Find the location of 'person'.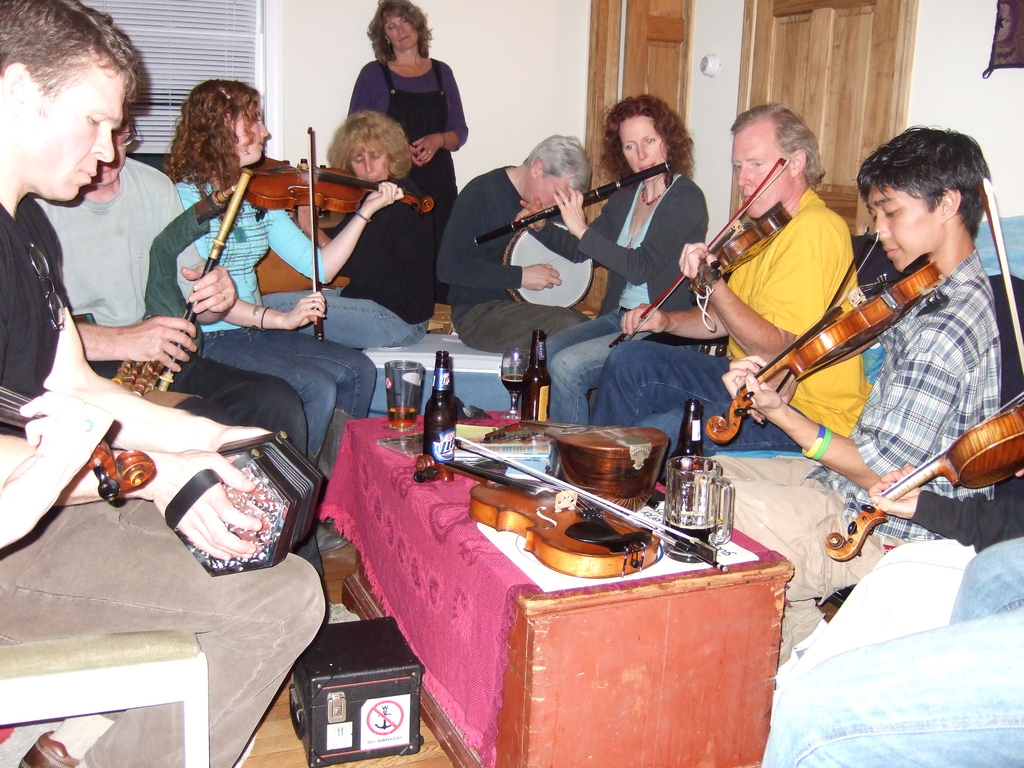
Location: 259 105 441 362.
